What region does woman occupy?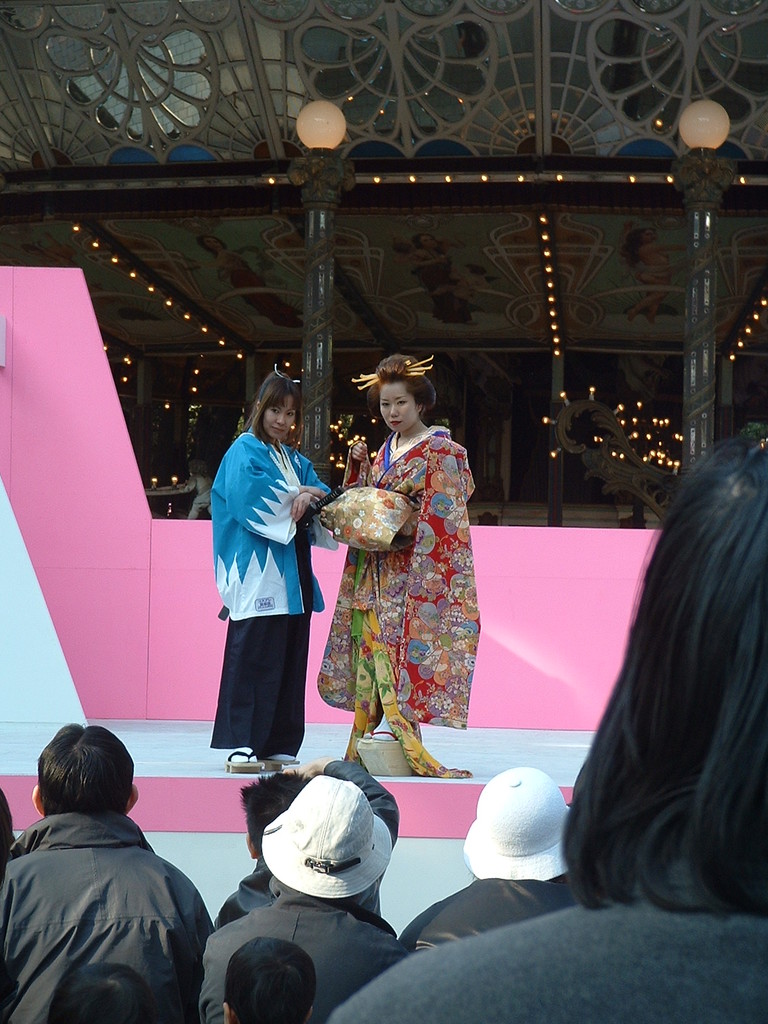
bbox=[333, 424, 767, 1023].
